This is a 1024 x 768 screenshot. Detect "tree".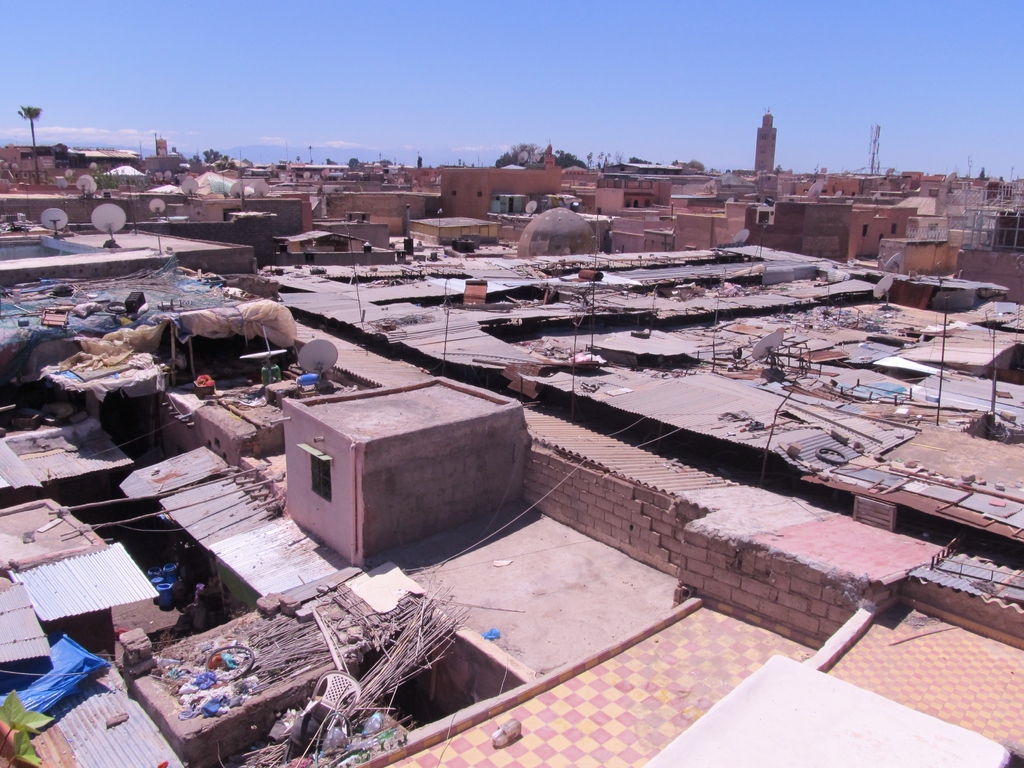
l=497, t=143, r=586, b=168.
